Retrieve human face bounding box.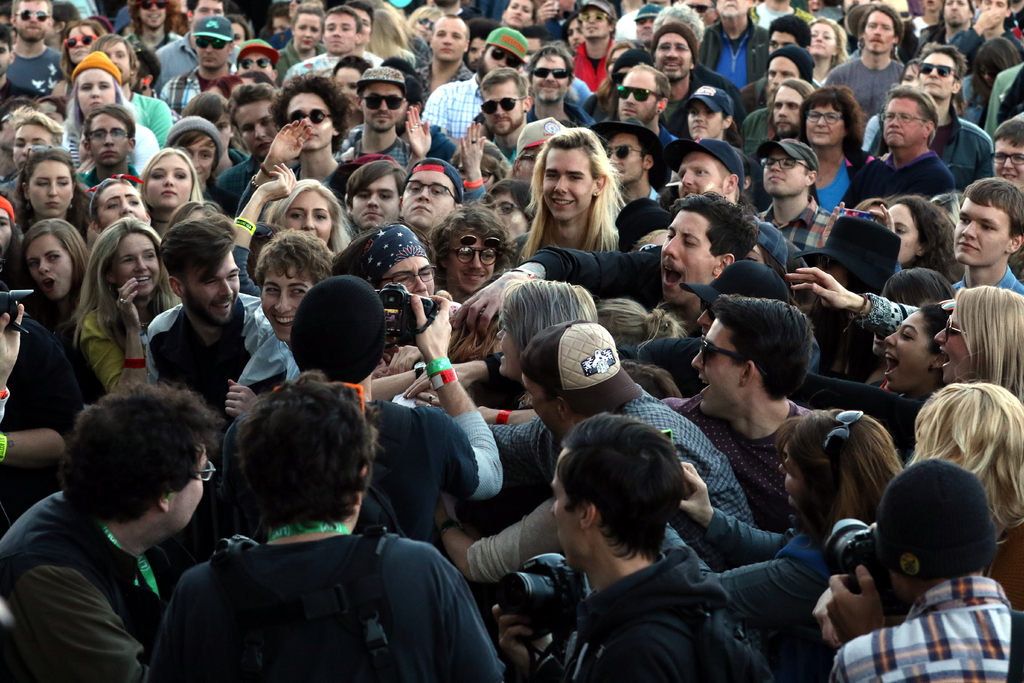
Bounding box: [483, 79, 527, 132].
